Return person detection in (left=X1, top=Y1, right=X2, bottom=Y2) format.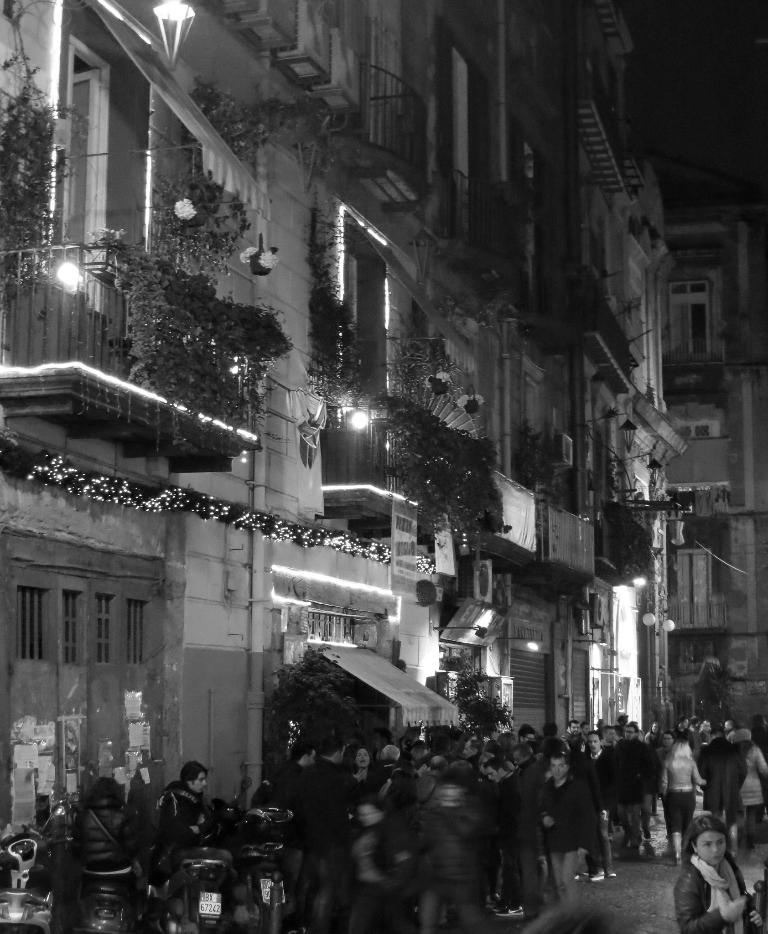
(left=75, top=771, right=139, bottom=933).
